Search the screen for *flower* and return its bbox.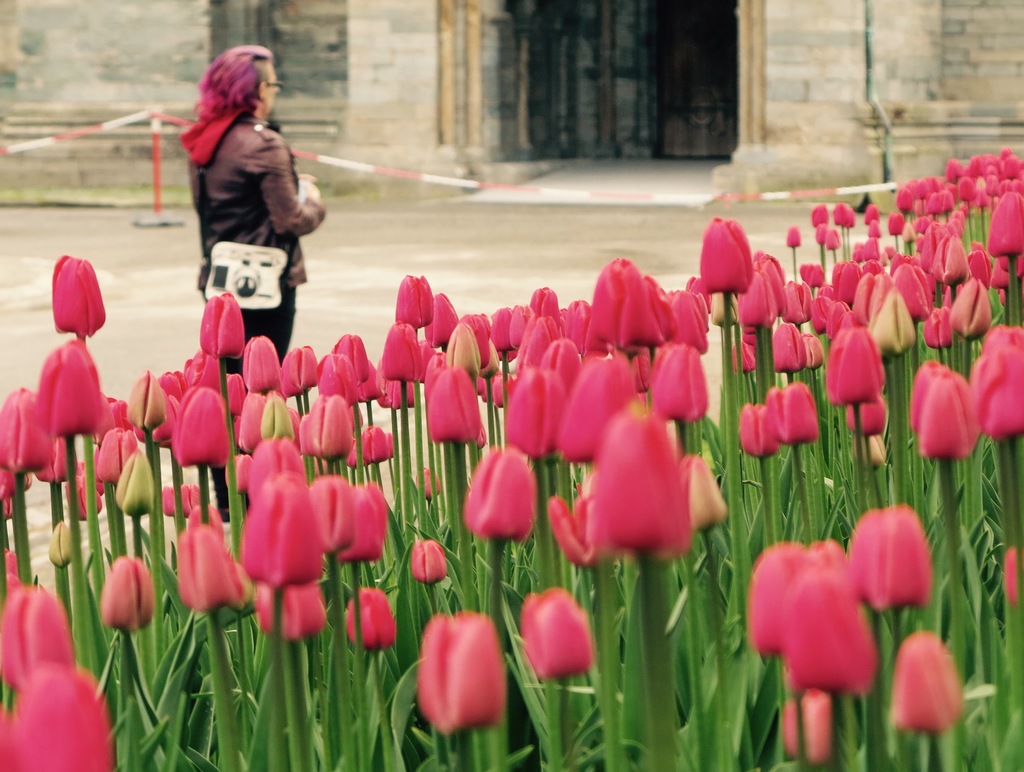
Found: <bbox>262, 398, 292, 433</bbox>.
